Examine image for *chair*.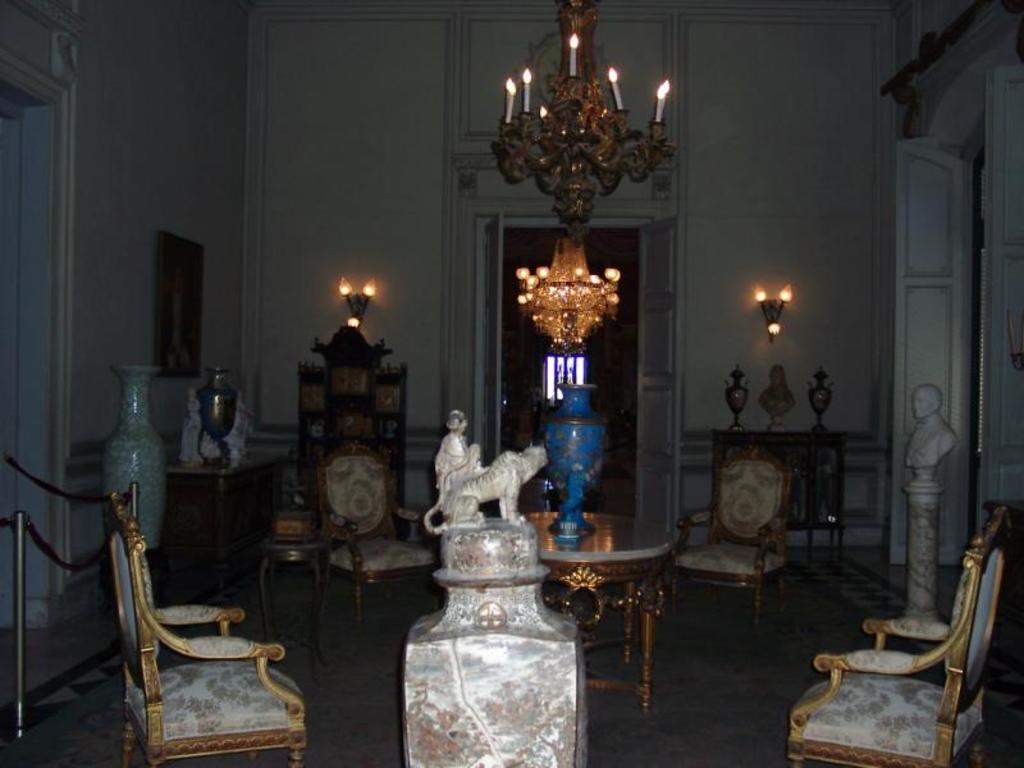
Examination result: 785:507:1019:767.
